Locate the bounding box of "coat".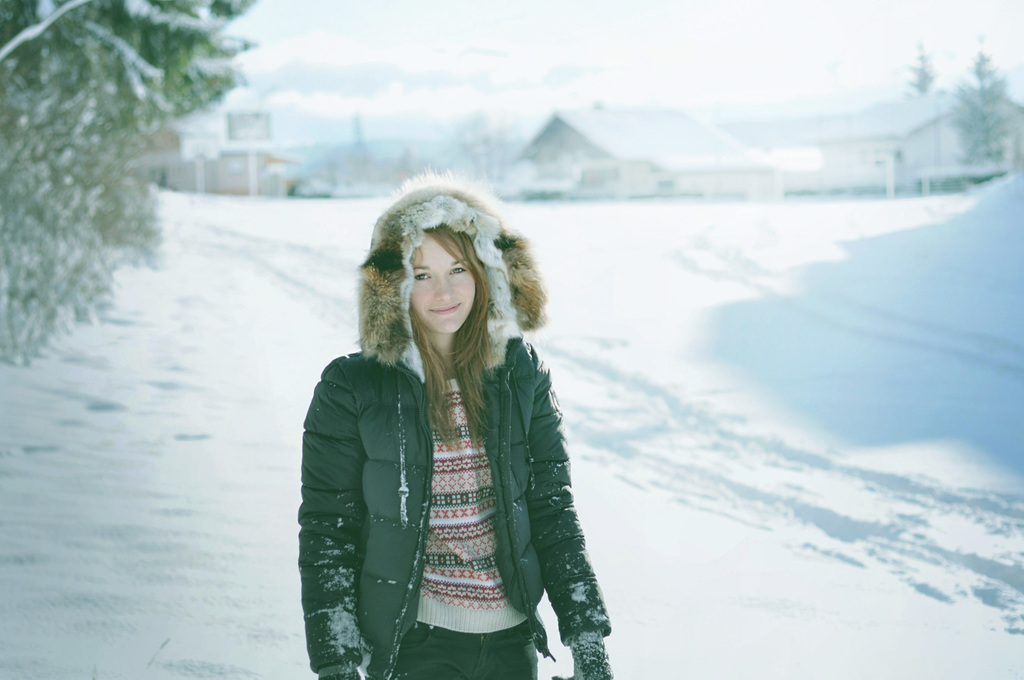
Bounding box: bbox=[310, 215, 602, 663].
